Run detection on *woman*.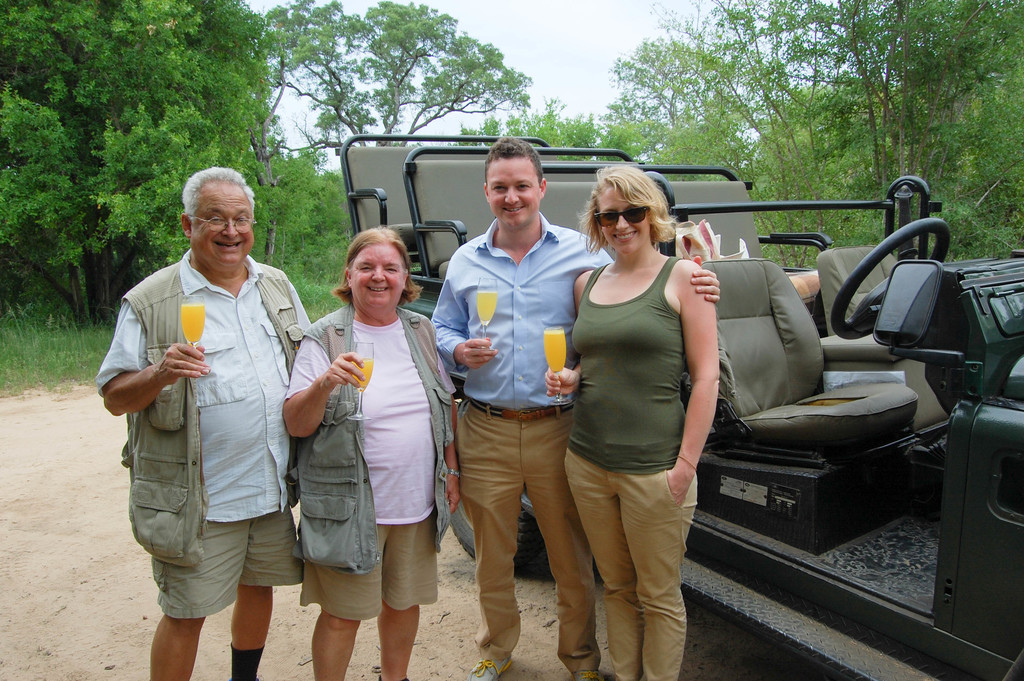
Result: detection(277, 226, 460, 680).
